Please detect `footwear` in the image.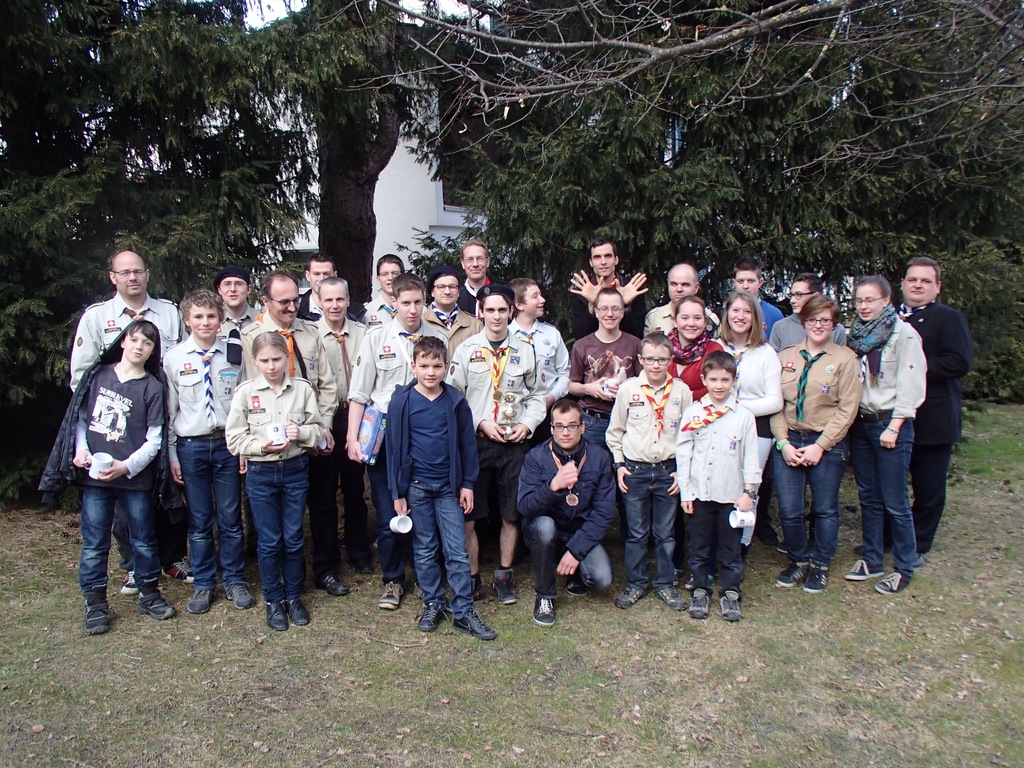
[x1=375, y1=581, x2=404, y2=613].
